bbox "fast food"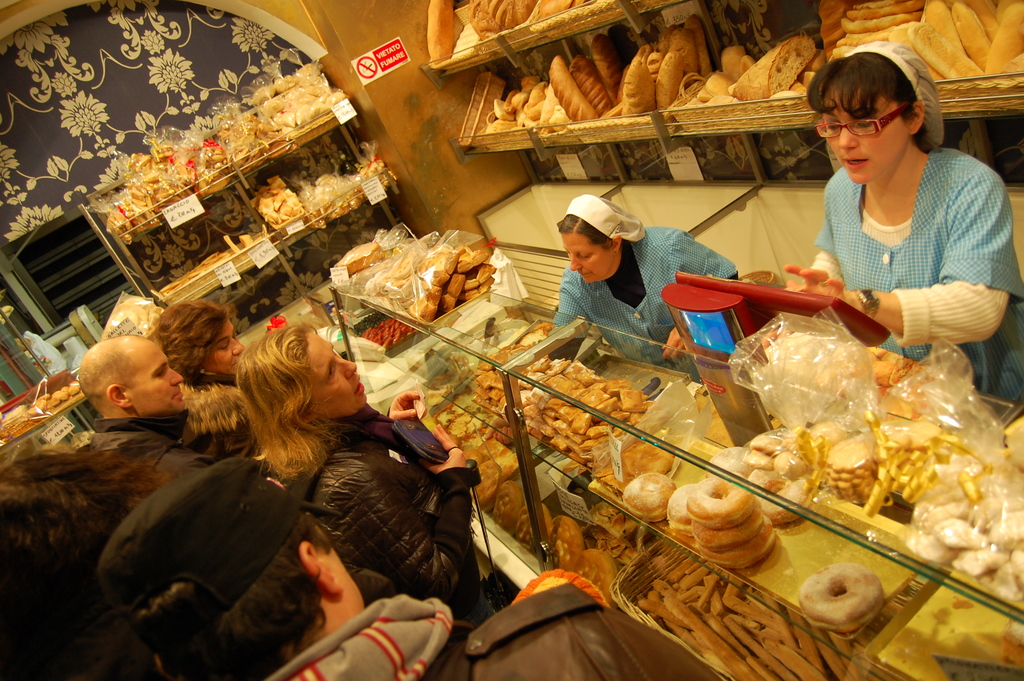
BBox(570, 69, 620, 112)
